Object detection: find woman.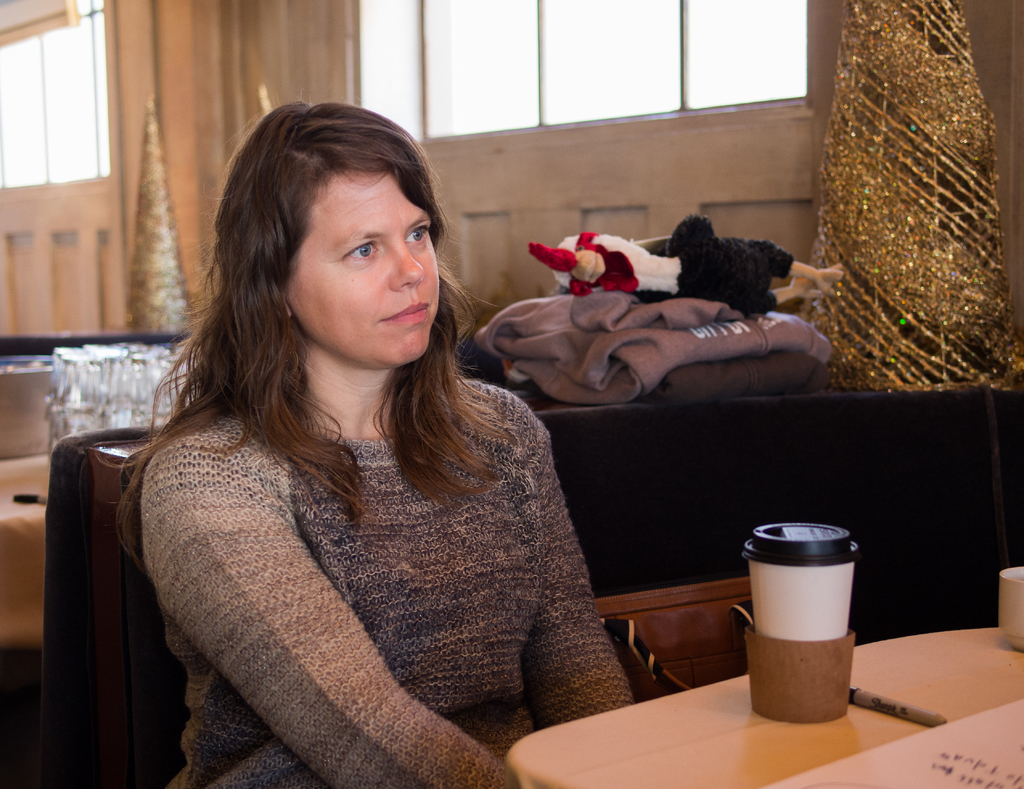
l=106, t=93, r=644, b=788.
